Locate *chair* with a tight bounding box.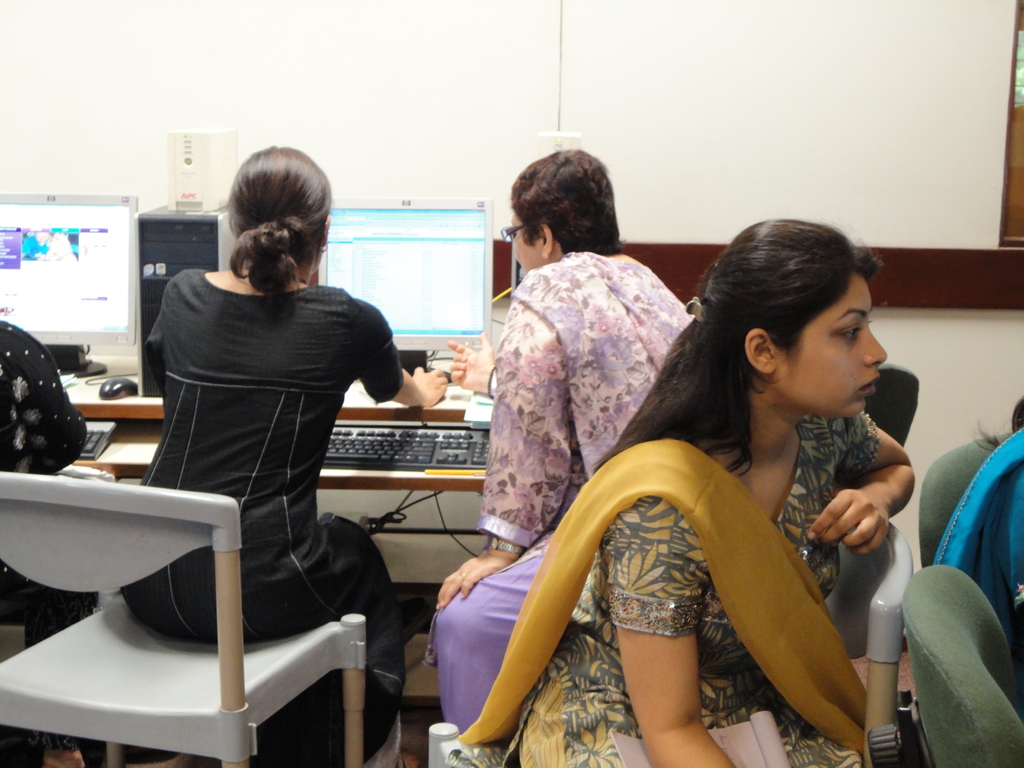
<bbox>428, 518, 915, 767</bbox>.
